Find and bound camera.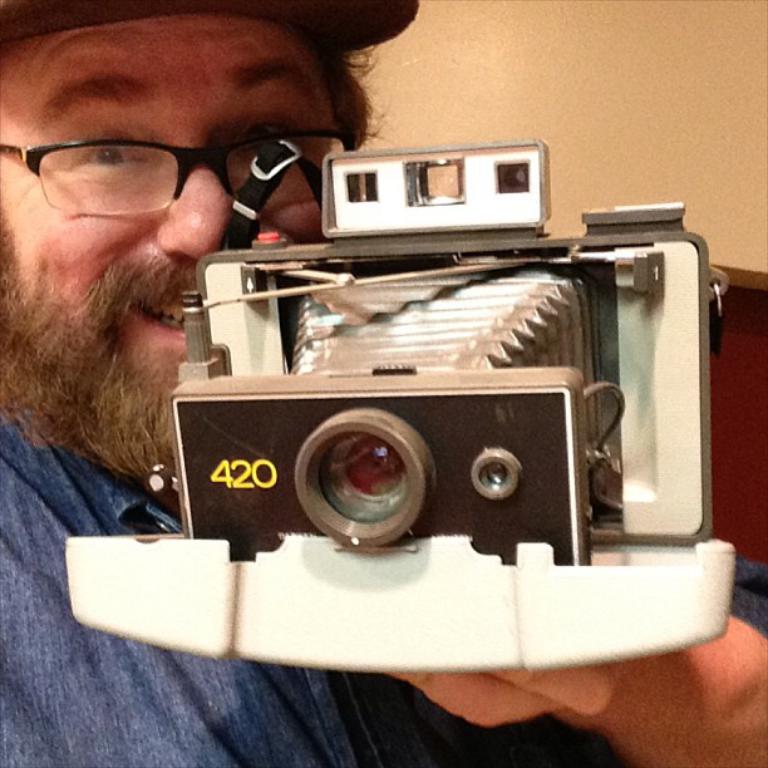
Bound: {"left": 61, "top": 148, "right": 735, "bottom": 665}.
